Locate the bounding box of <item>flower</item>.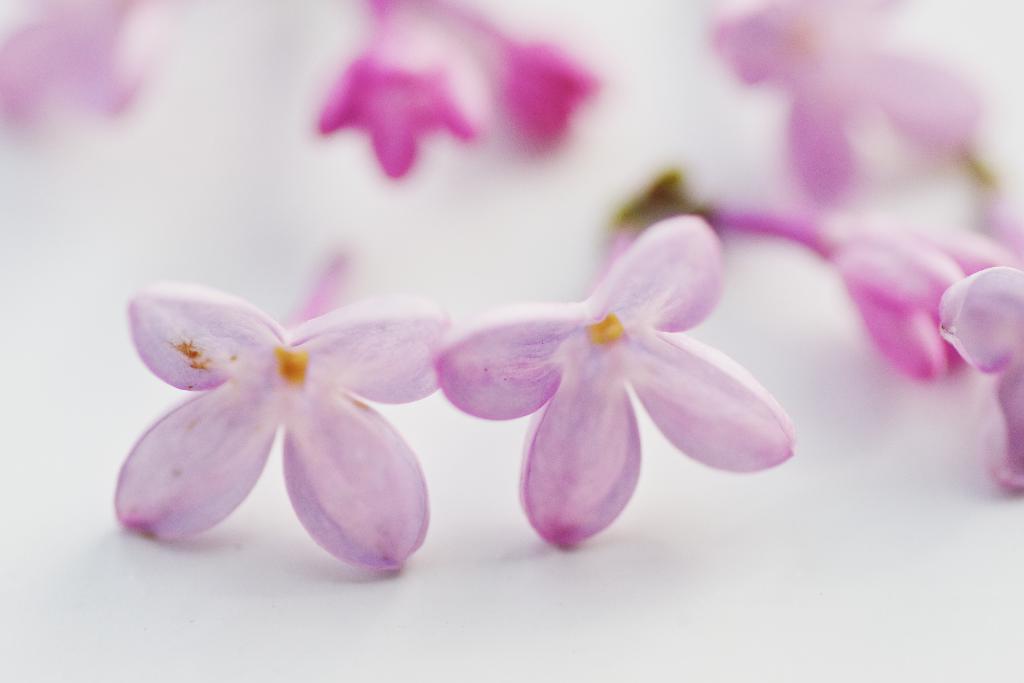
Bounding box: Rect(441, 215, 801, 554).
